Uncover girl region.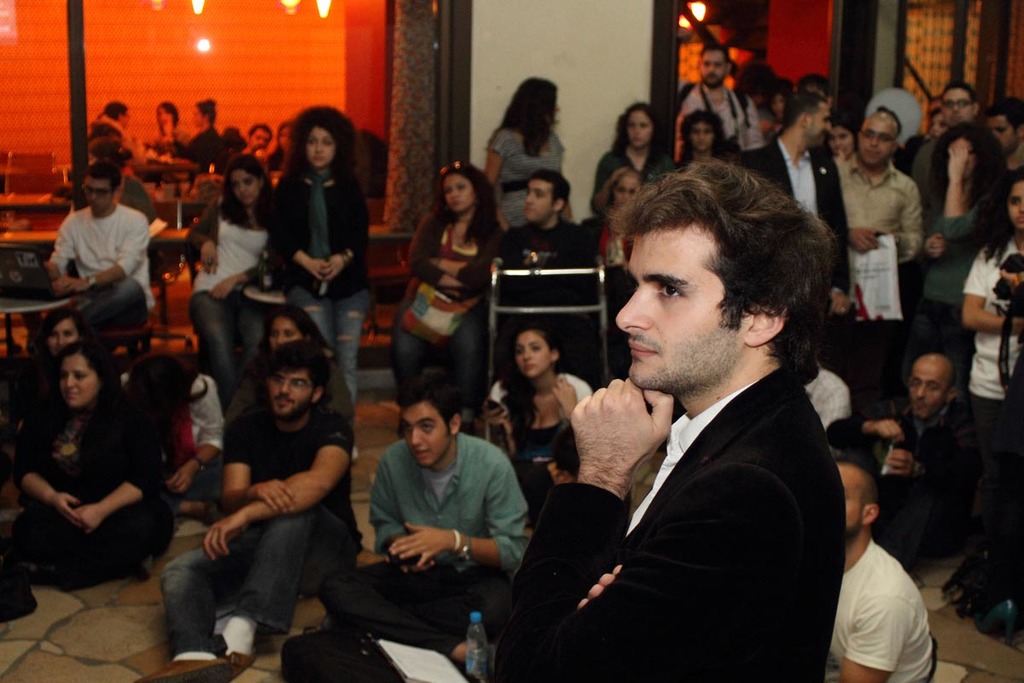
Uncovered: rect(591, 101, 665, 223).
